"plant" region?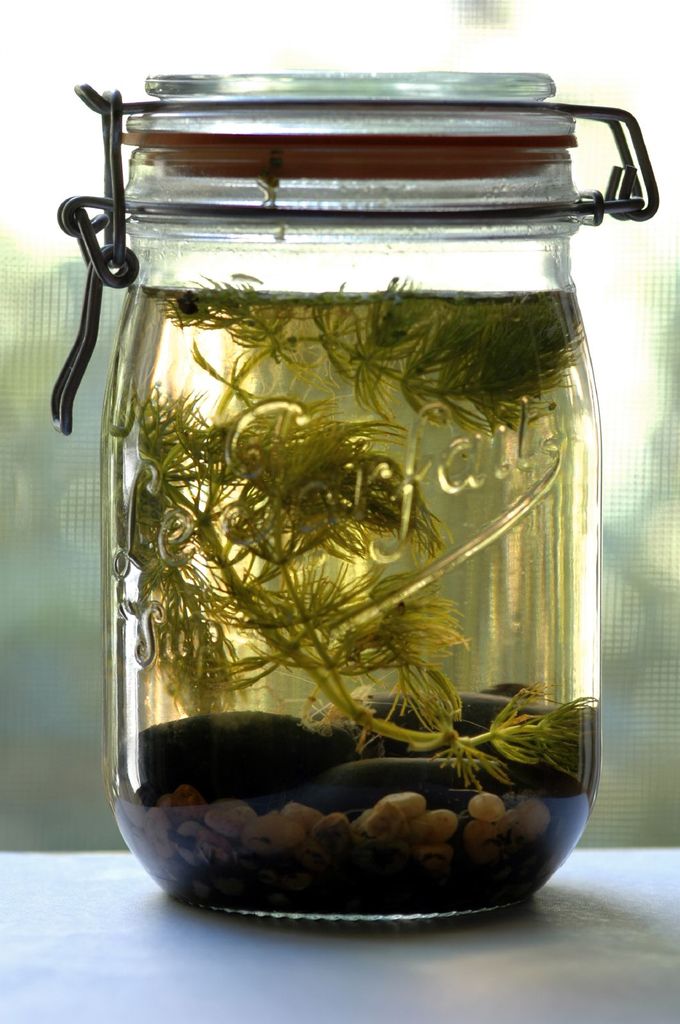
<bbox>104, 266, 605, 790</bbox>
